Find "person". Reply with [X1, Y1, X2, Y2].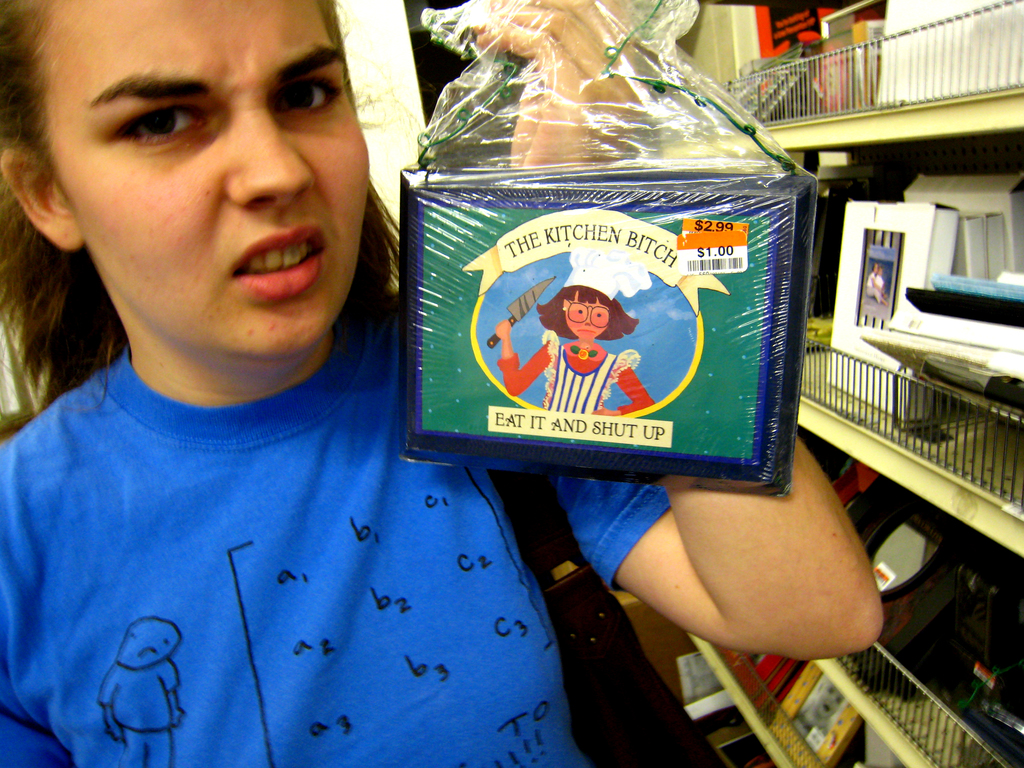
[493, 250, 652, 414].
